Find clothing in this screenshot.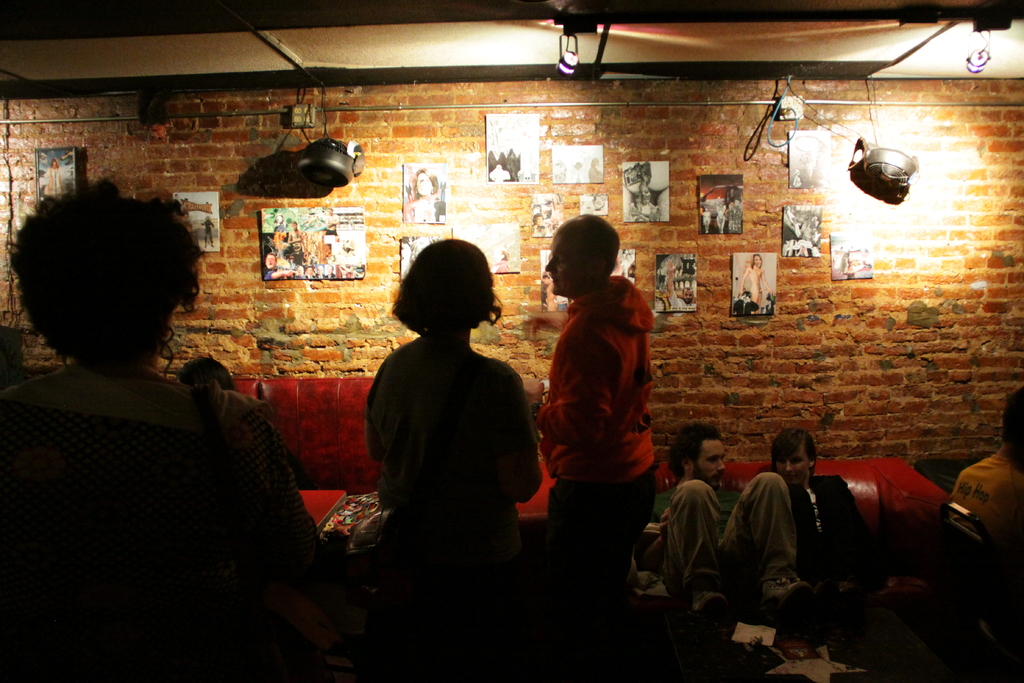
The bounding box for clothing is [540, 273, 658, 667].
